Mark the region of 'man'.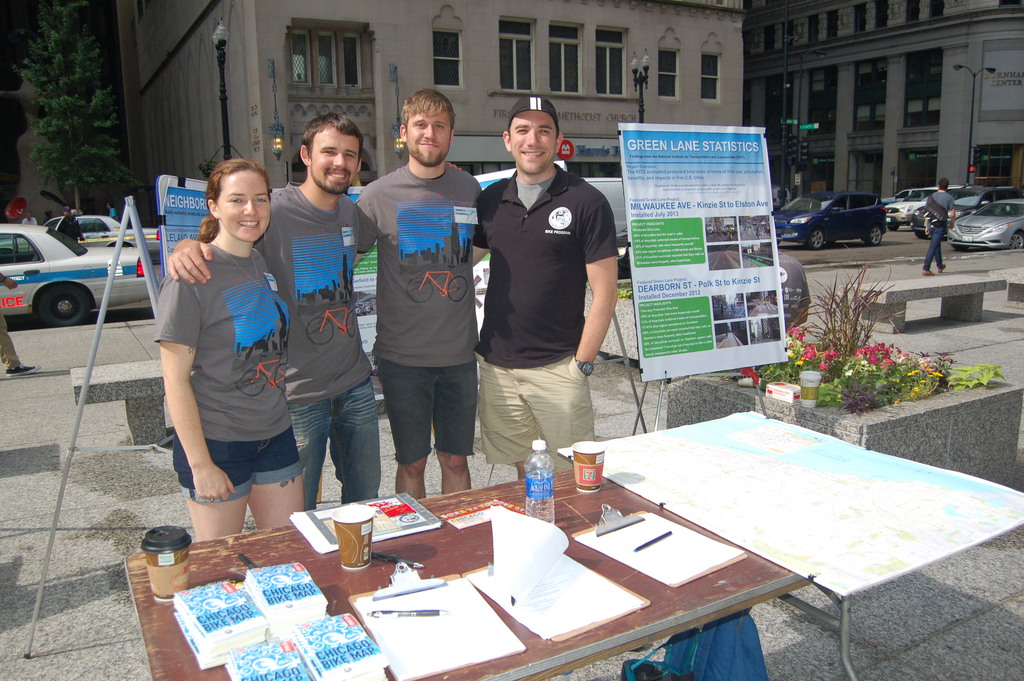
Region: rect(165, 113, 381, 511).
